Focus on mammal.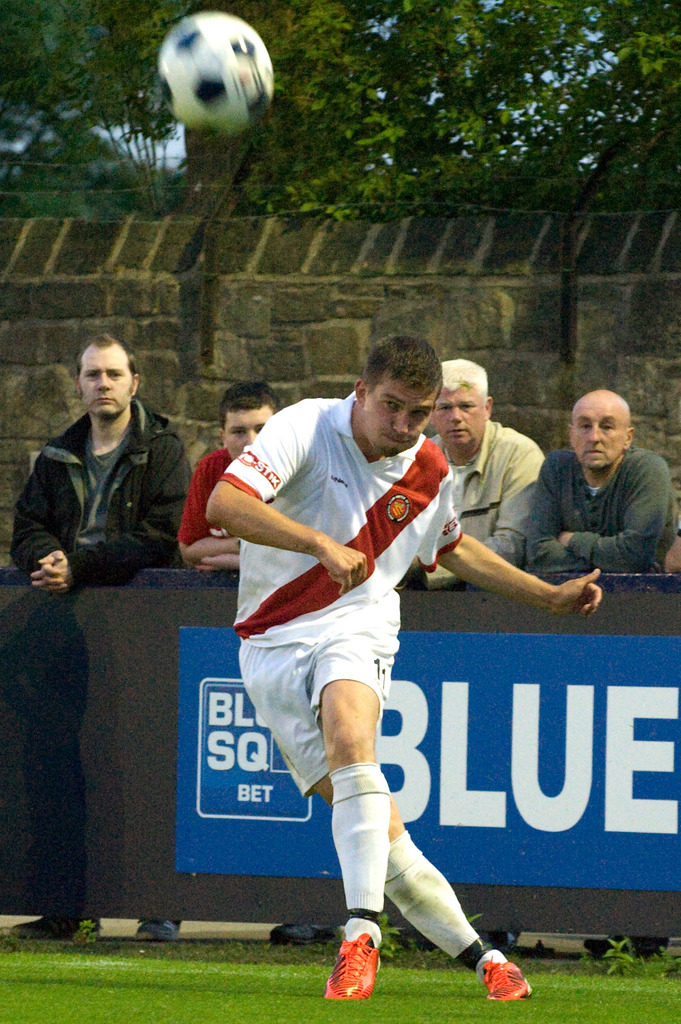
Focused at detection(178, 379, 330, 948).
